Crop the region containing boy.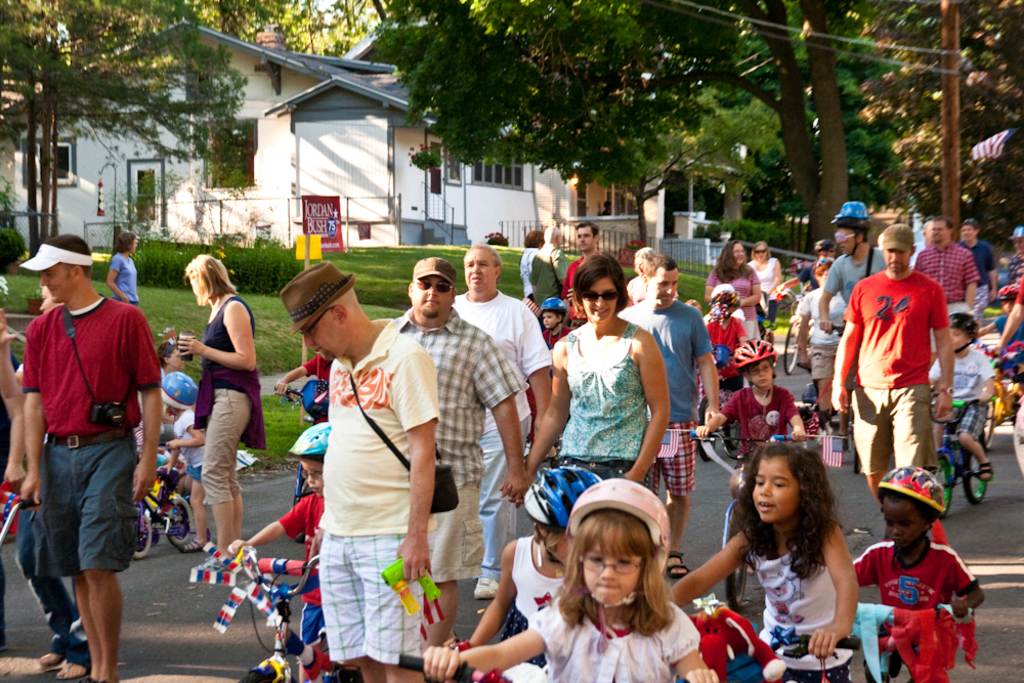
Crop region: 852/467/986/682.
